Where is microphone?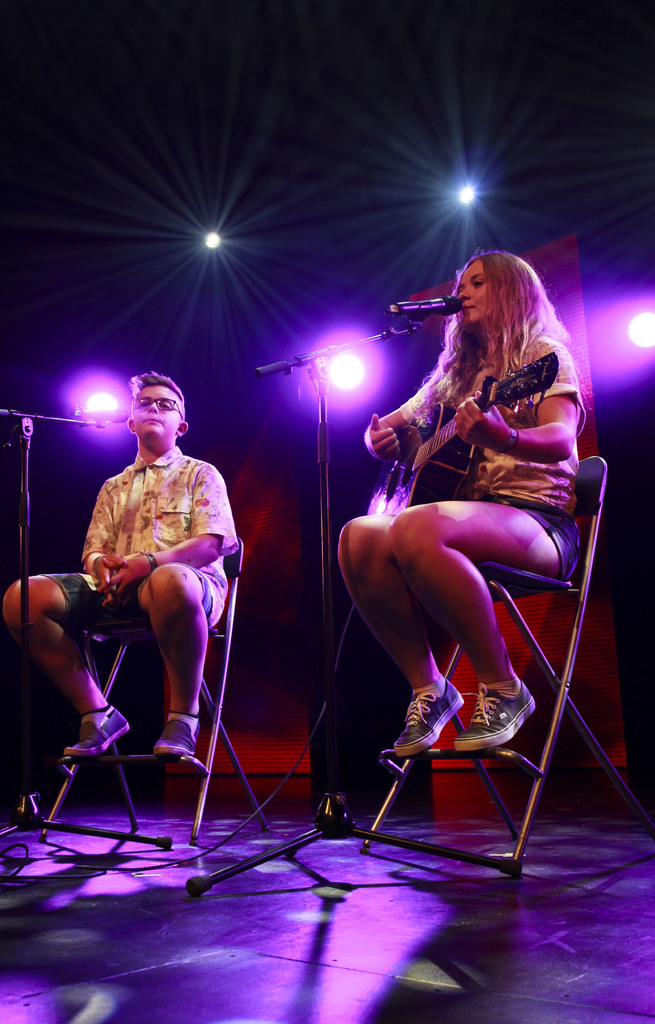
x1=397, y1=271, x2=485, y2=344.
